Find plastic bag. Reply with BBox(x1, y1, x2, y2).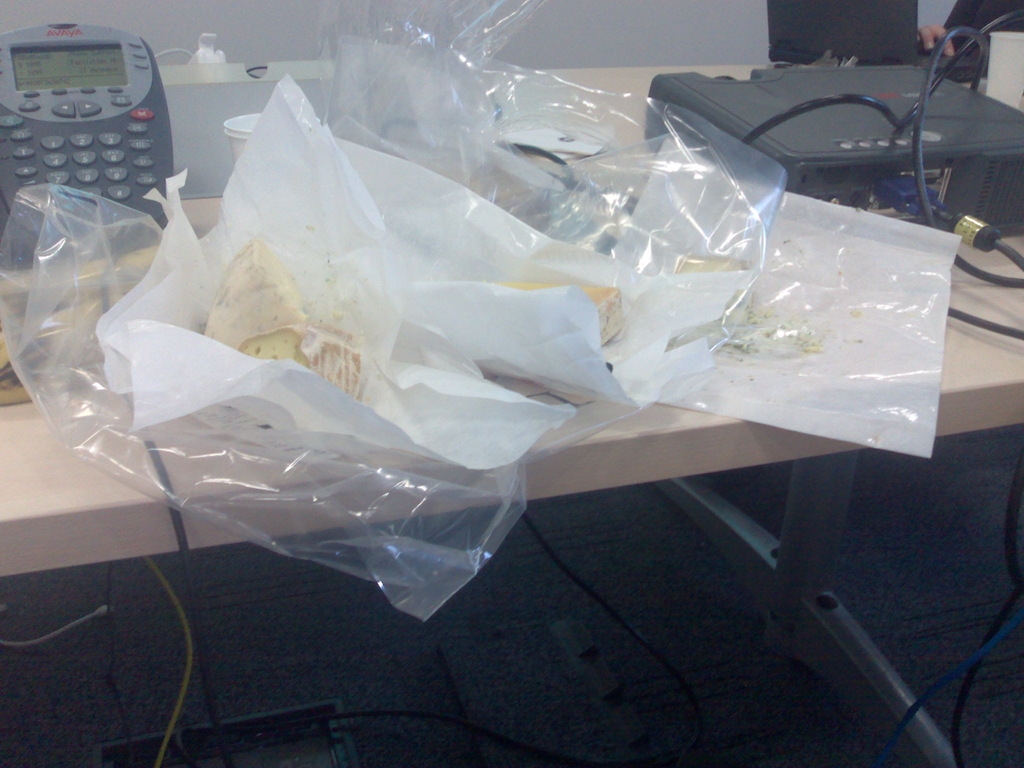
BBox(218, 132, 753, 413).
